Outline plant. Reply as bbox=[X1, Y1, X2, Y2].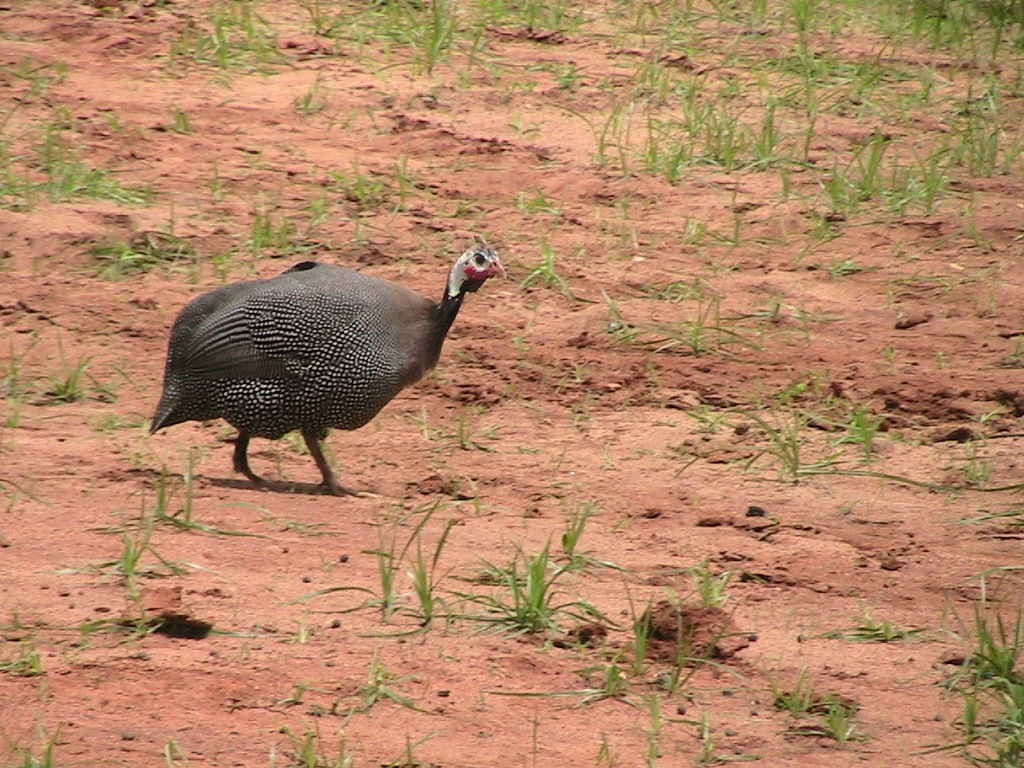
bbox=[459, 527, 584, 656].
